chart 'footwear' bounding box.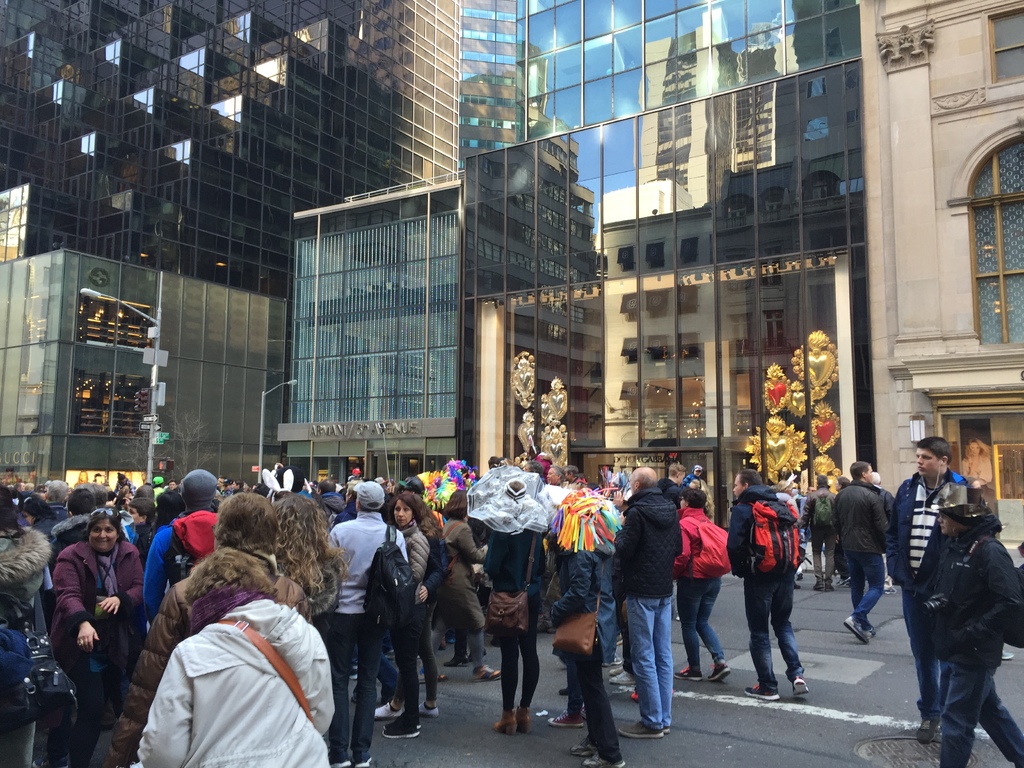
Charted: 918 704 942 744.
